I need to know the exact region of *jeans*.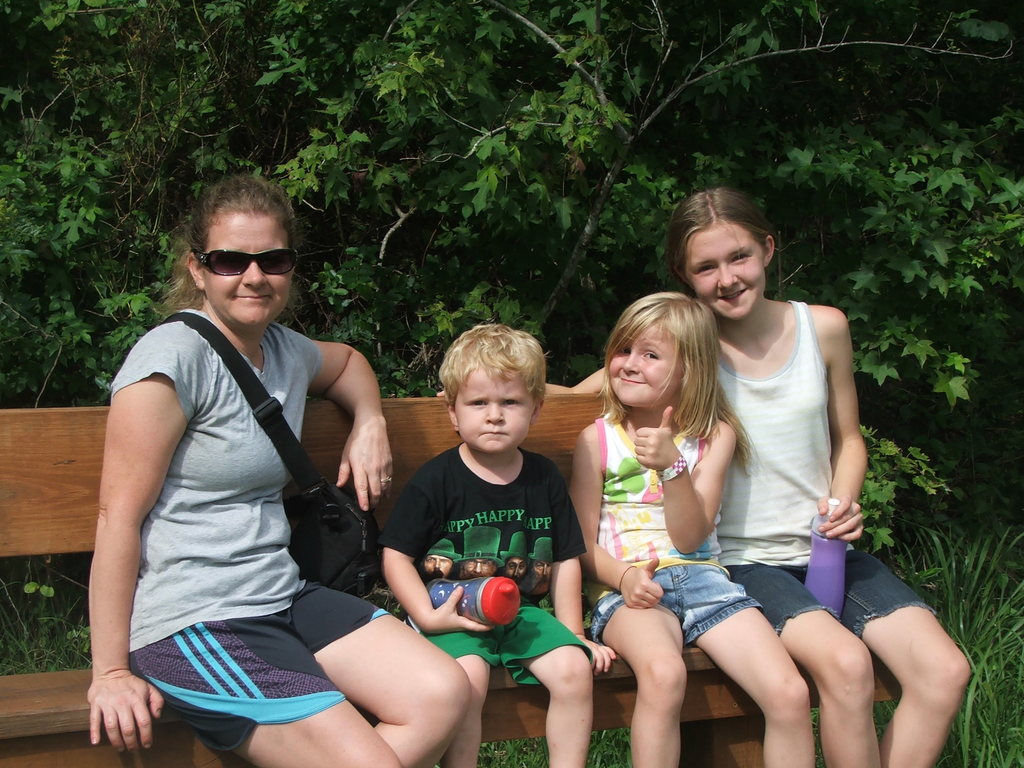
Region: (584, 556, 764, 648).
